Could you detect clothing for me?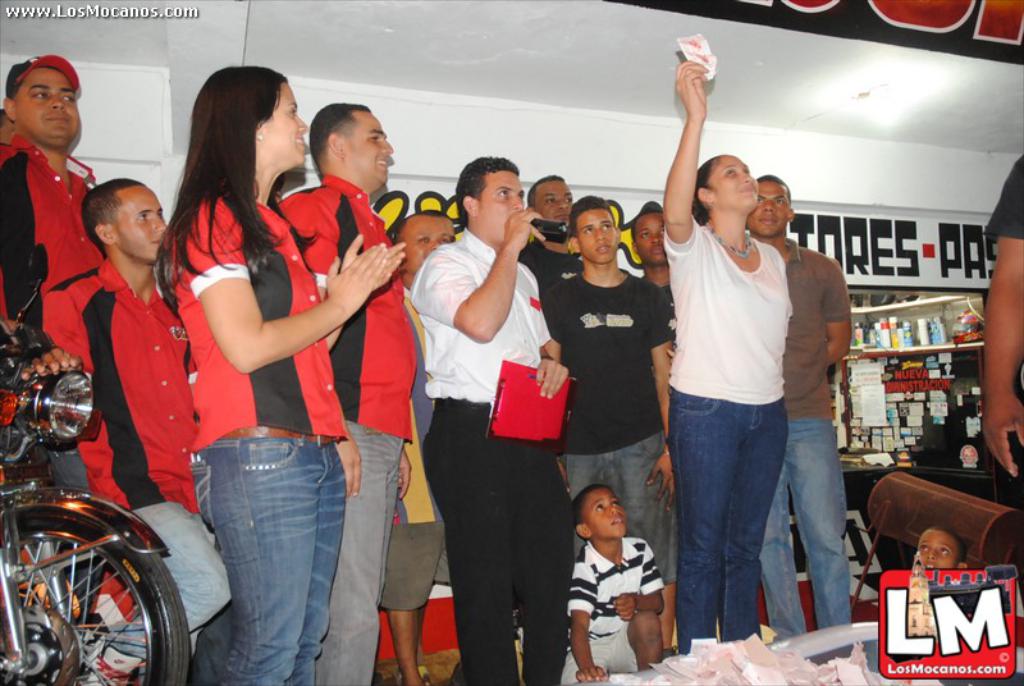
Detection result: [987,148,1023,243].
